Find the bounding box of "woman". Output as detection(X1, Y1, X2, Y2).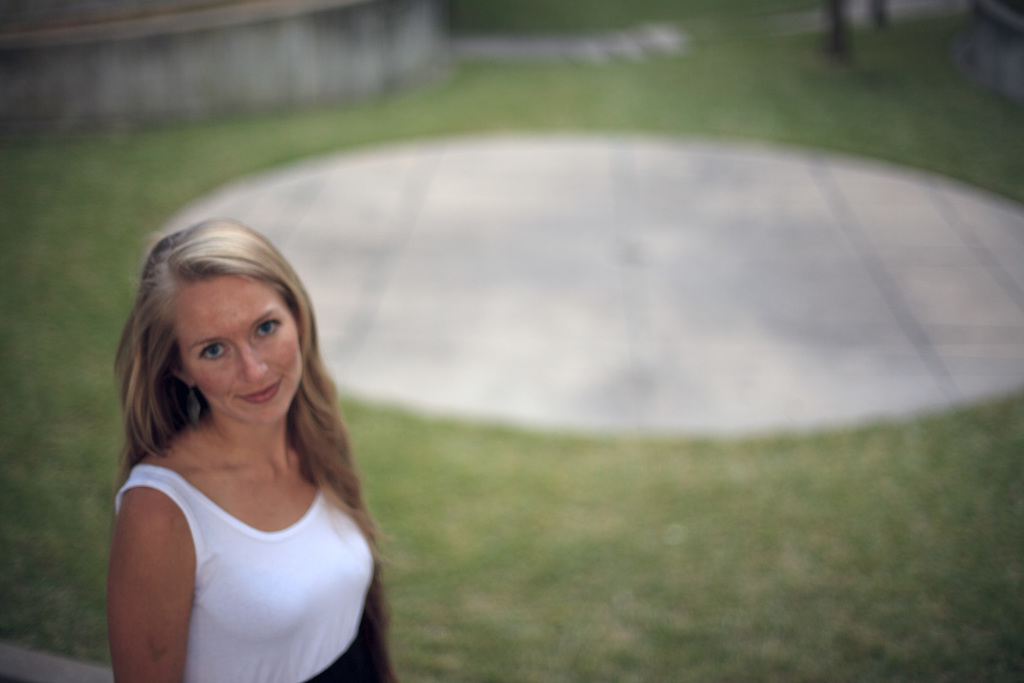
detection(72, 208, 398, 682).
